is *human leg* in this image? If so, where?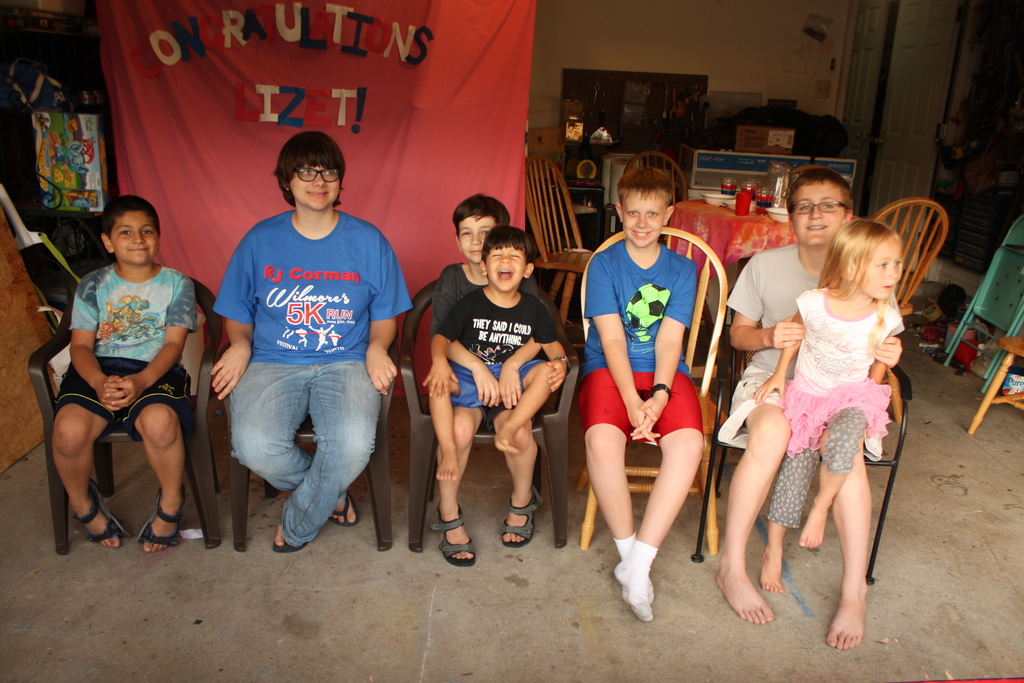
Yes, at bbox(435, 400, 479, 562).
